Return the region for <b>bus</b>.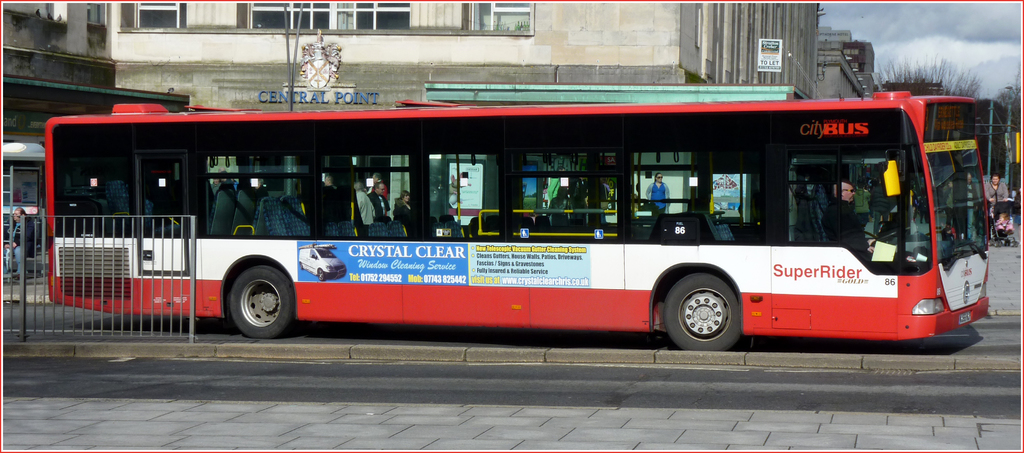
x1=47, y1=90, x2=1023, y2=349.
